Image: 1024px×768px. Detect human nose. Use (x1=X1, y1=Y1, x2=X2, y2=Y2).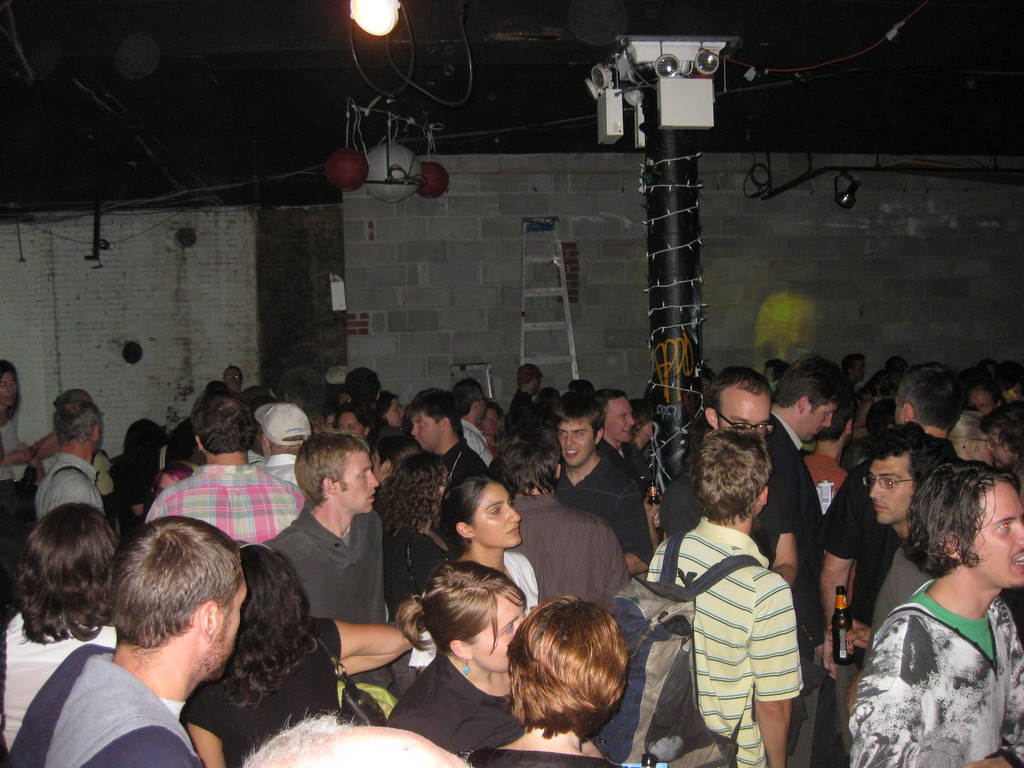
(x1=629, y1=415, x2=640, y2=428).
